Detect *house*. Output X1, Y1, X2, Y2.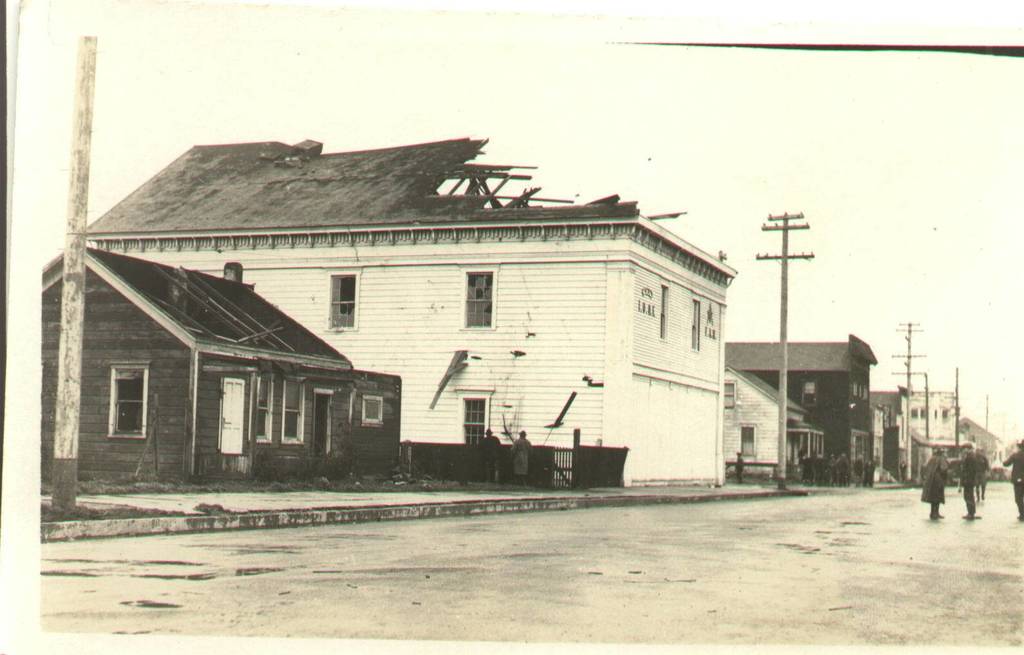
716, 365, 819, 486.
